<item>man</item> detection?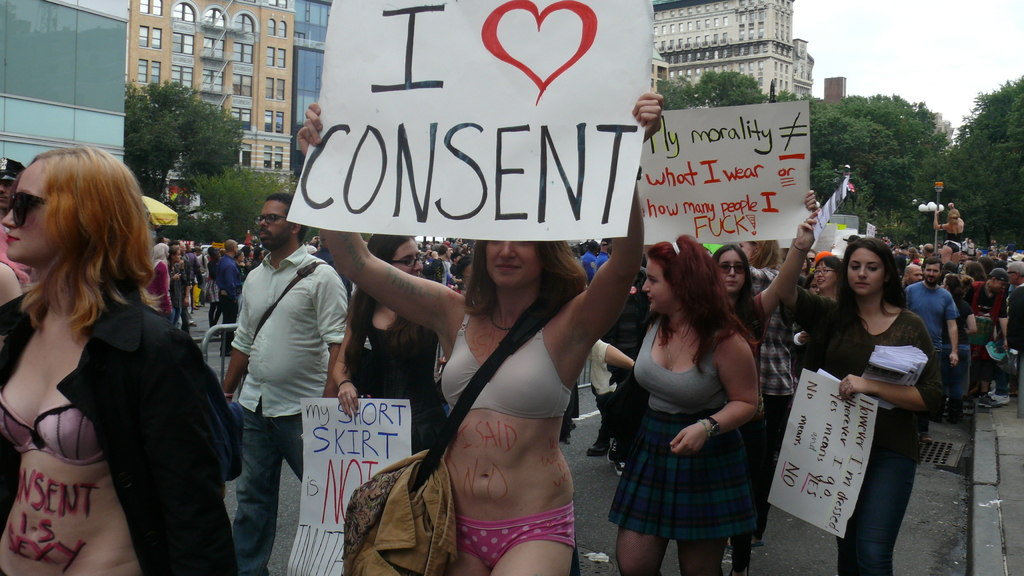
884 238 1023 422
